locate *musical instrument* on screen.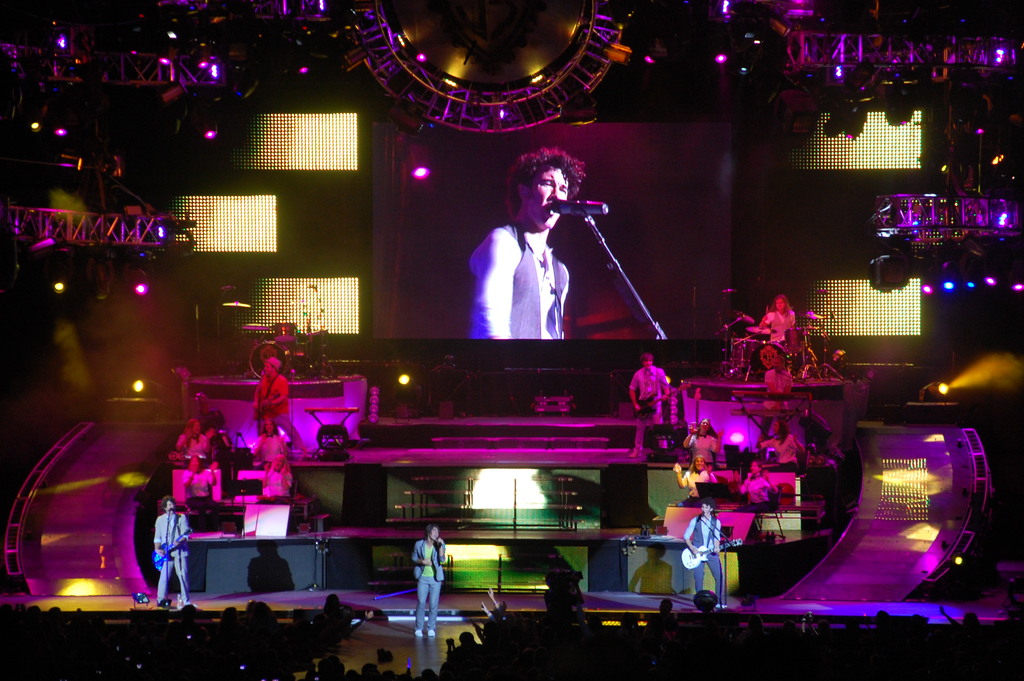
On screen at left=675, top=534, right=739, bottom=573.
